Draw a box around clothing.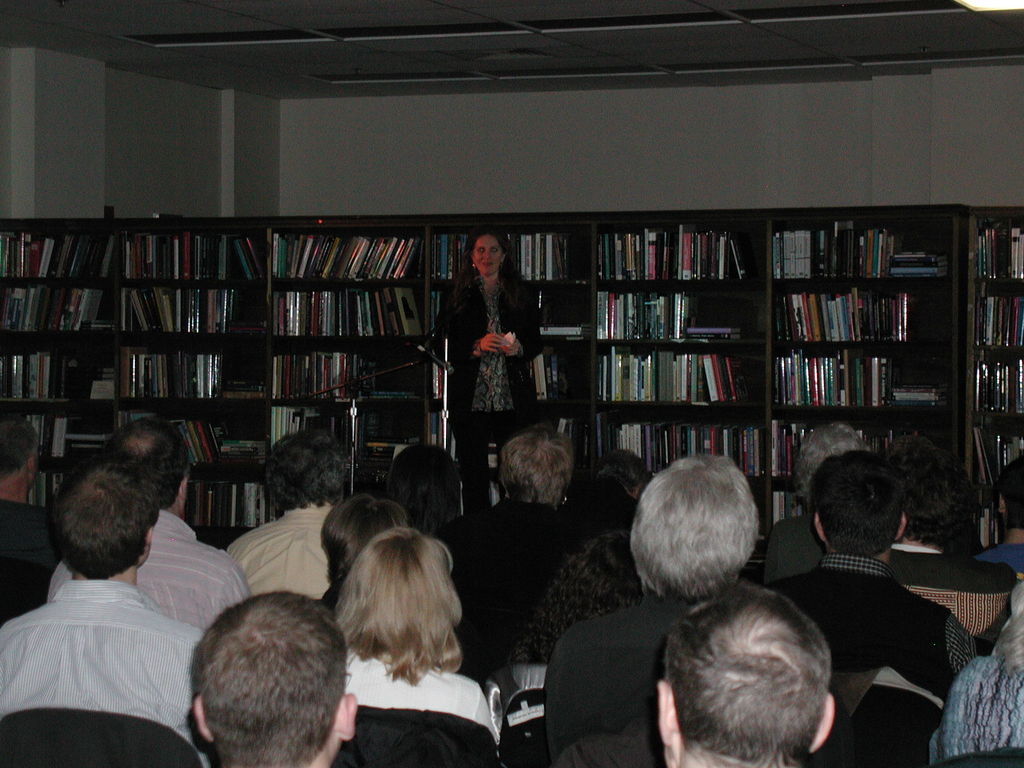
bbox=(0, 500, 69, 625).
